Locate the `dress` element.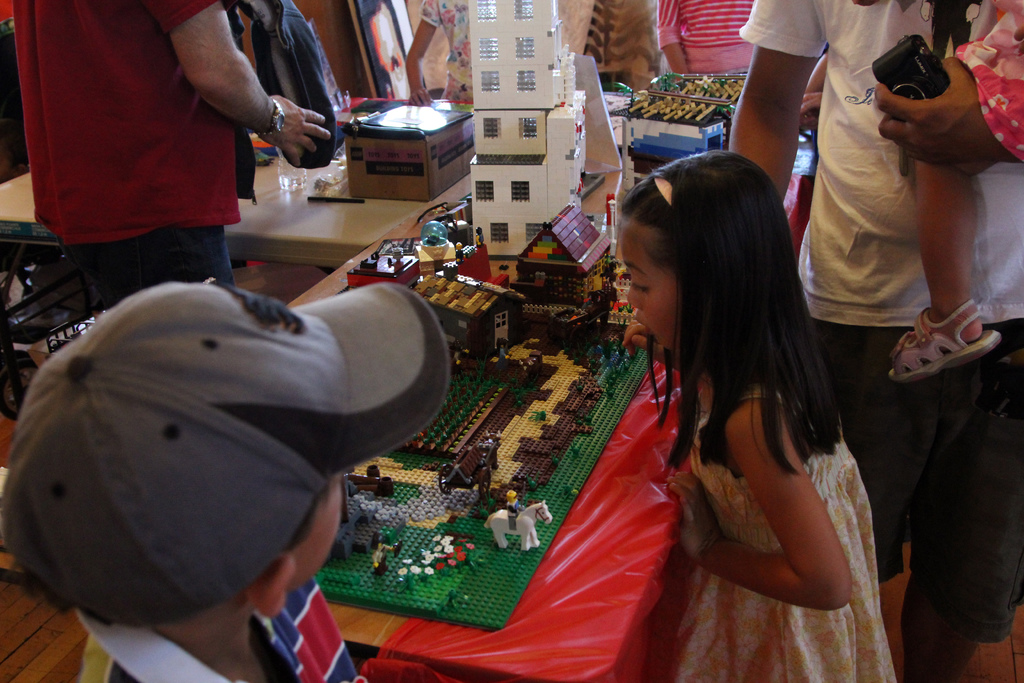
Element bbox: crop(669, 379, 900, 682).
